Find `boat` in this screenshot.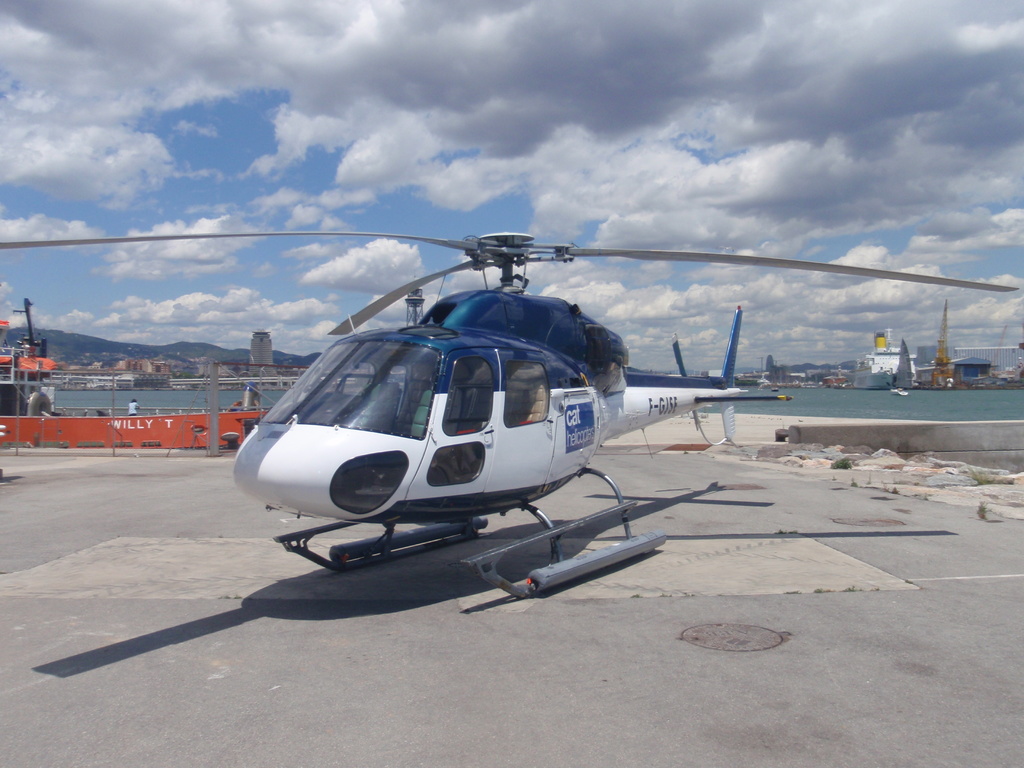
The bounding box for `boat` is region(220, 191, 879, 565).
